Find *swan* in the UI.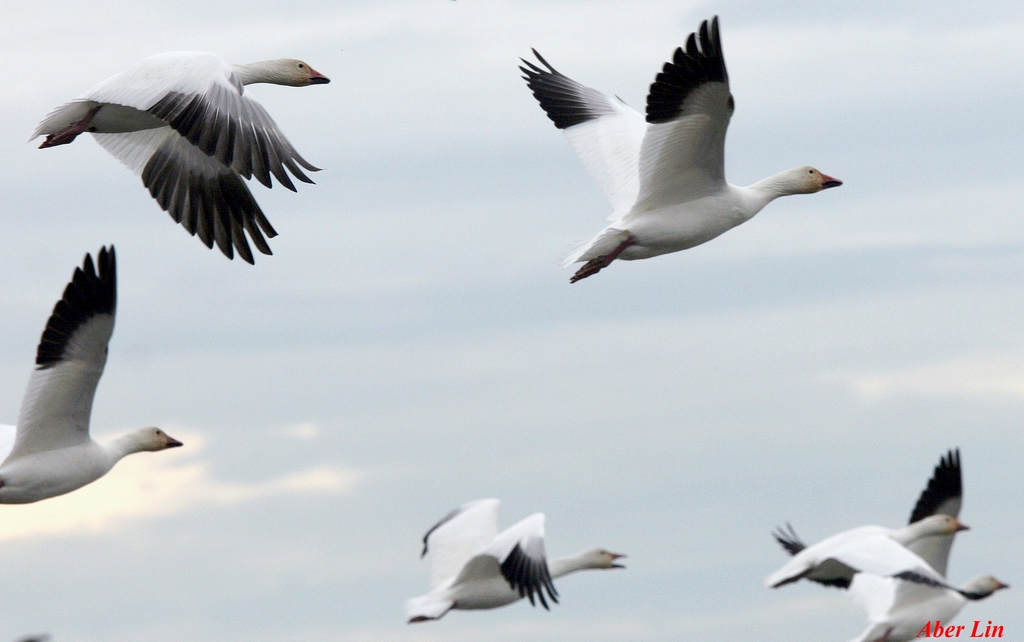
UI element at (513, 9, 842, 289).
